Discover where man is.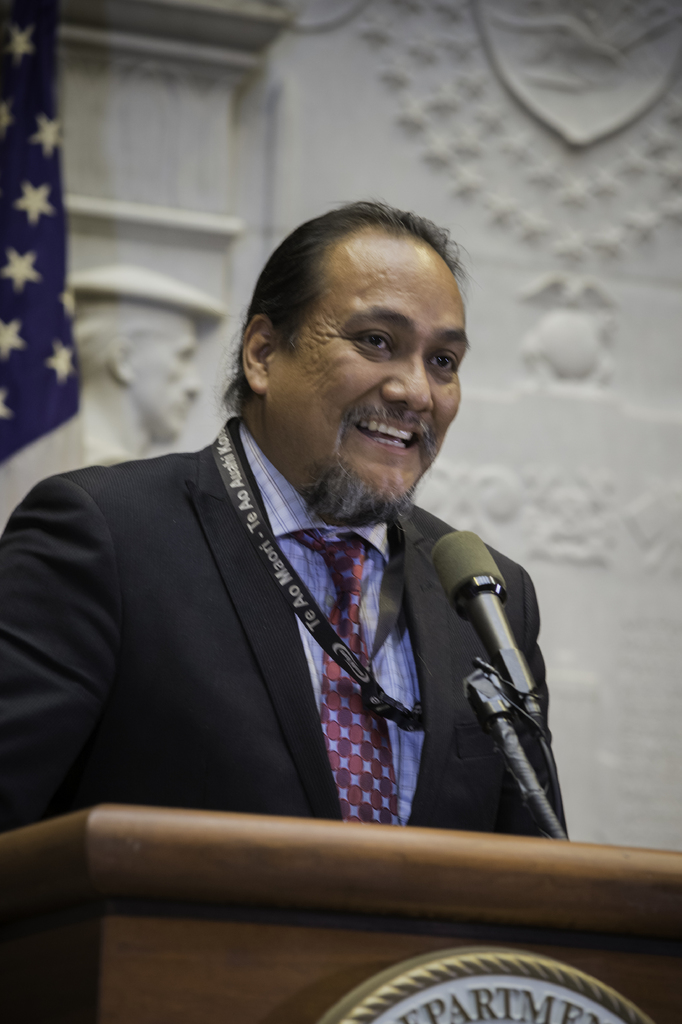
Discovered at [x1=15, y1=212, x2=592, y2=894].
